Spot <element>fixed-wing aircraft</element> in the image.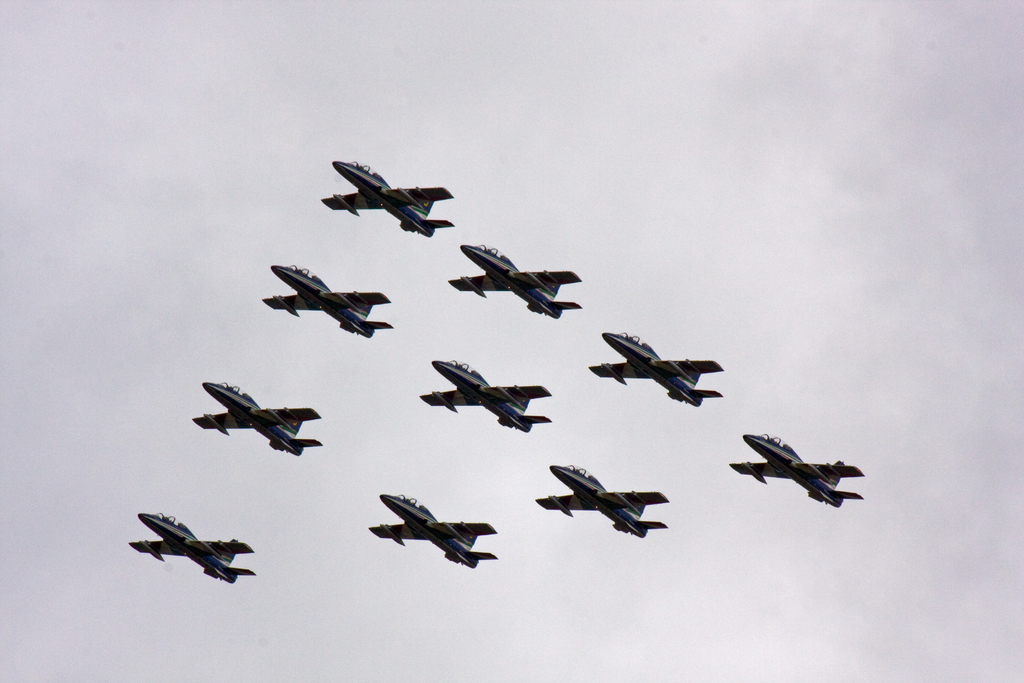
<element>fixed-wing aircraft</element> found at bbox=(191, 377, 326, 454).
